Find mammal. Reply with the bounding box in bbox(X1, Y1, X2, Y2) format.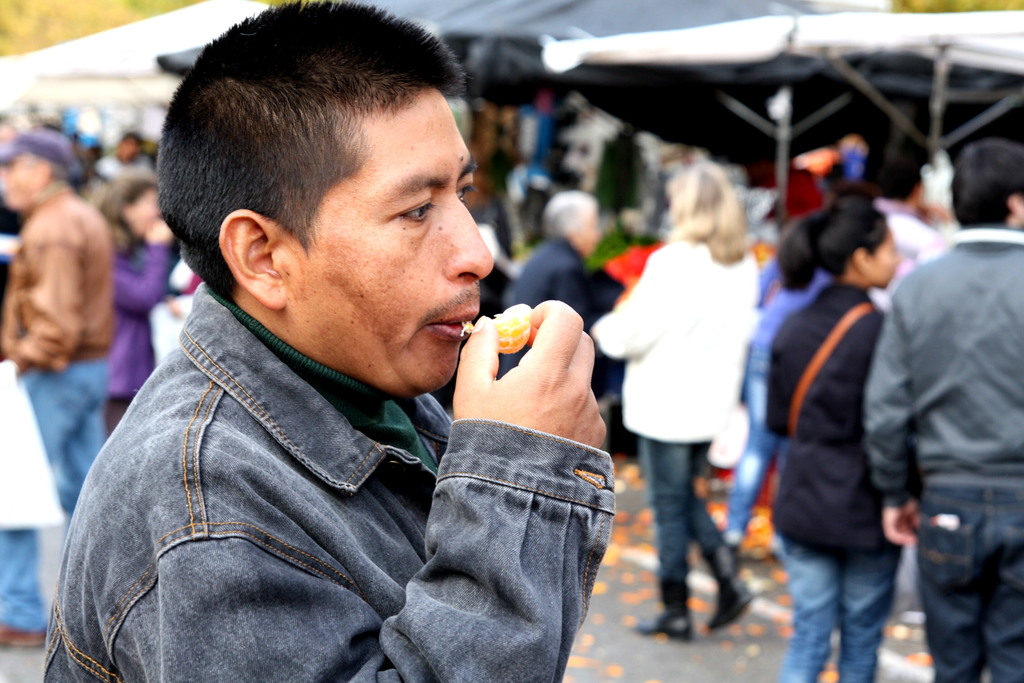
bbox(862, 132, 1023, 682).
